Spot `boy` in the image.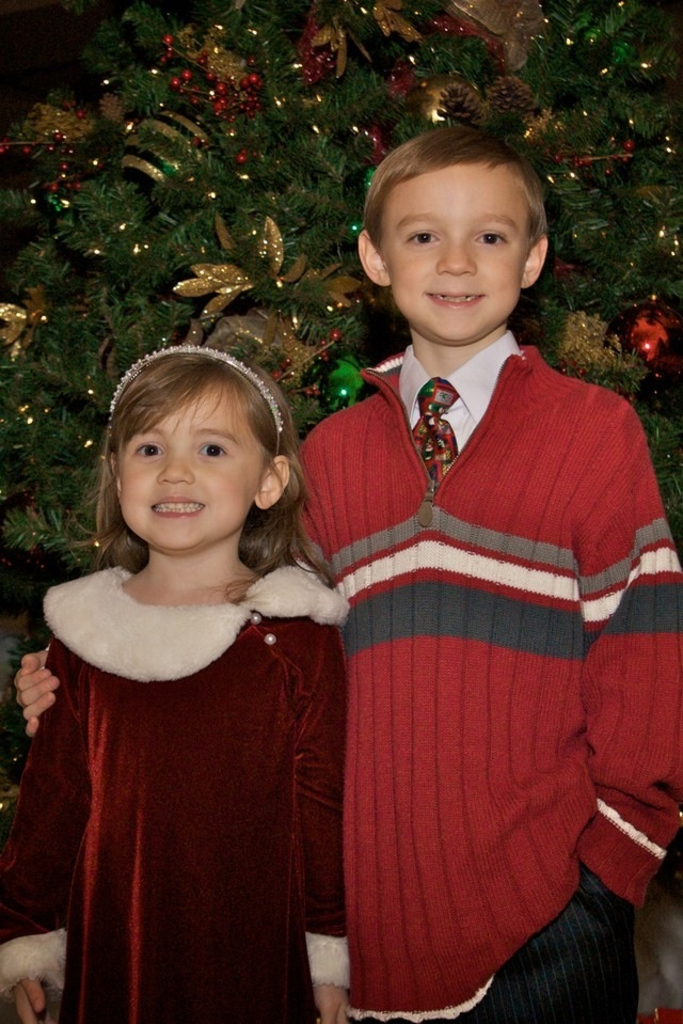
`boy` found at x1=9, y1=116, x2=682, y2=1023.
